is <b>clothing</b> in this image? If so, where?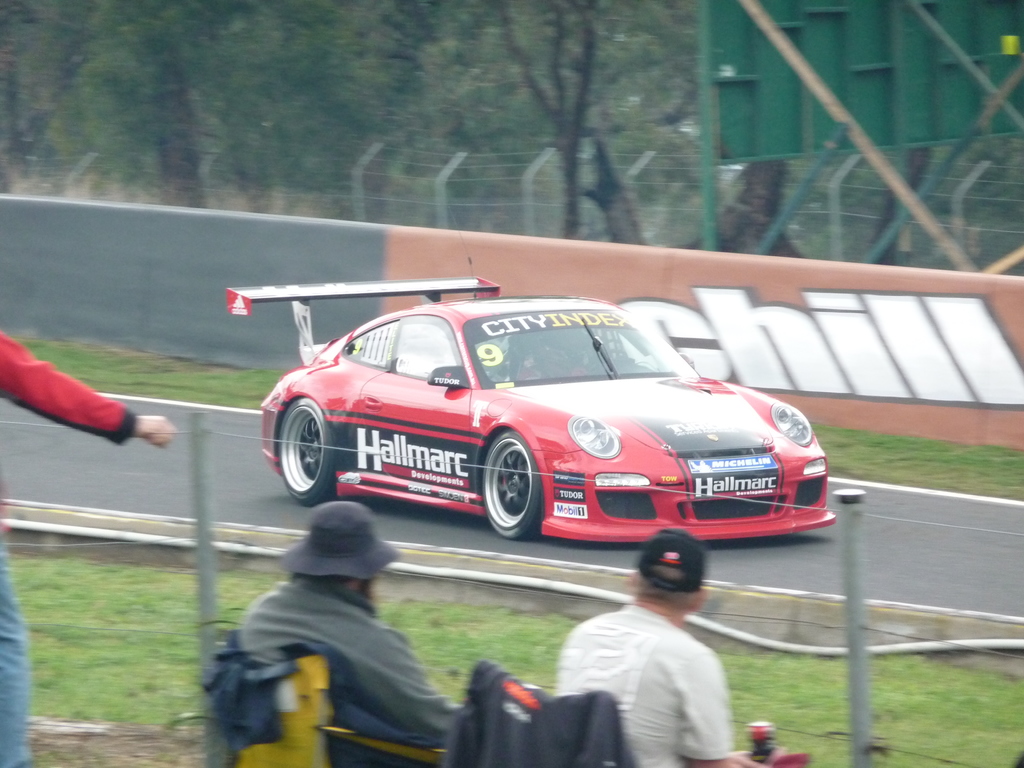
Yes, at BBox(228, 573, 477, 756).
